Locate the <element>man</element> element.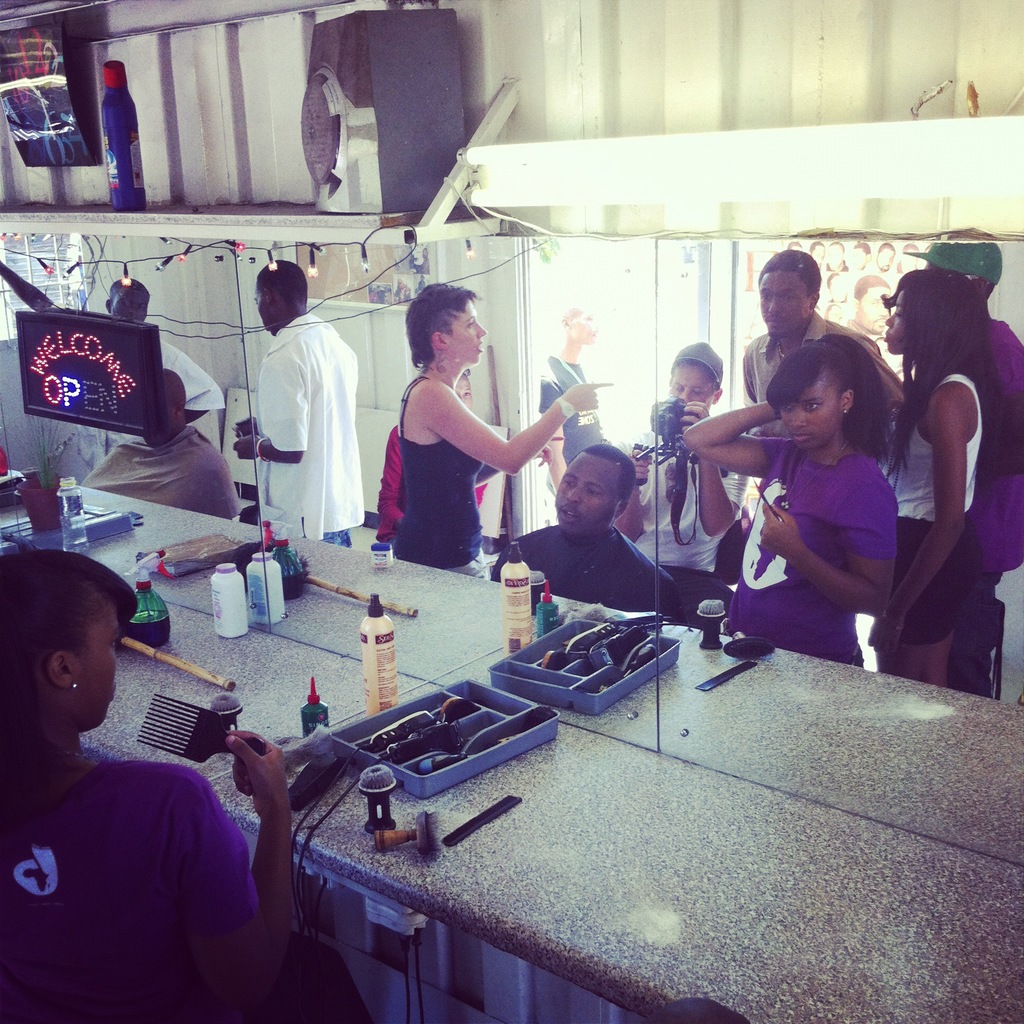
Element bbox: l=82, t=281, r=227, b=498.
